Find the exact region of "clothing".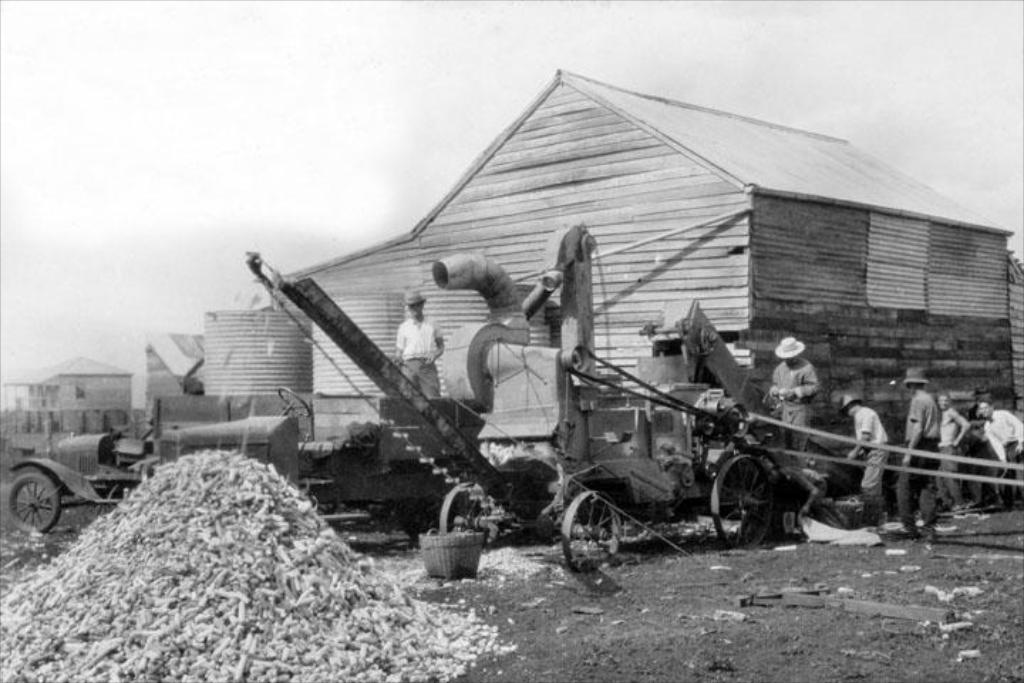
Exact region: [981, 398, 1023, 512].
